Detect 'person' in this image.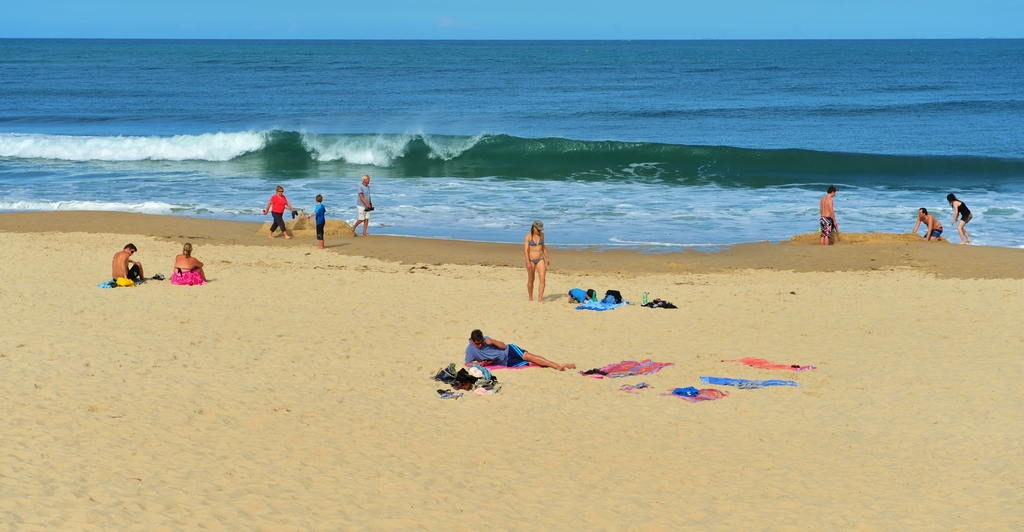
Detection: box(950, 189, 973, 237).
